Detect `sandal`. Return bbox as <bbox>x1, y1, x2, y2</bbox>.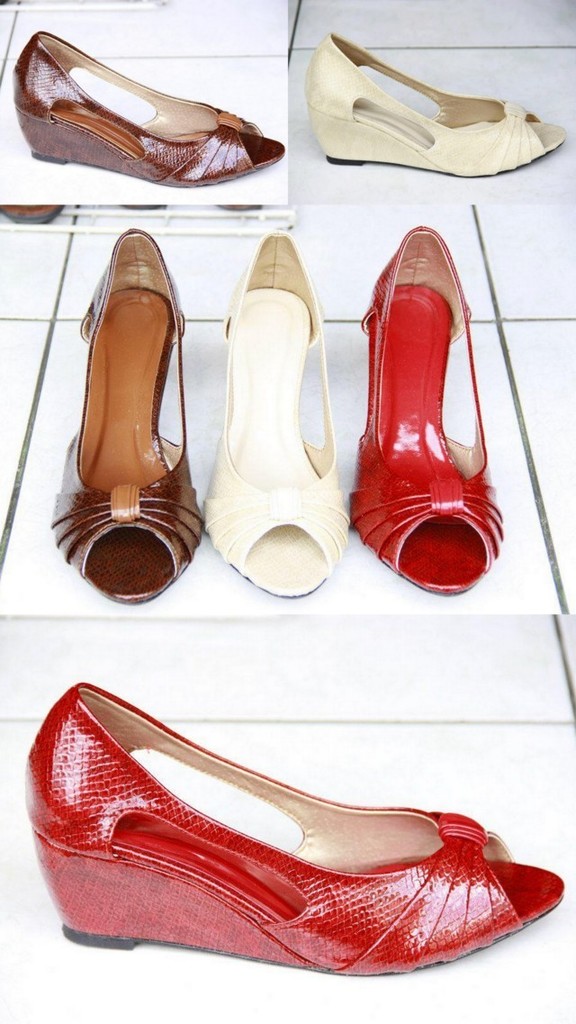
<bbox>25, 678, 569, 980</bbox>.
